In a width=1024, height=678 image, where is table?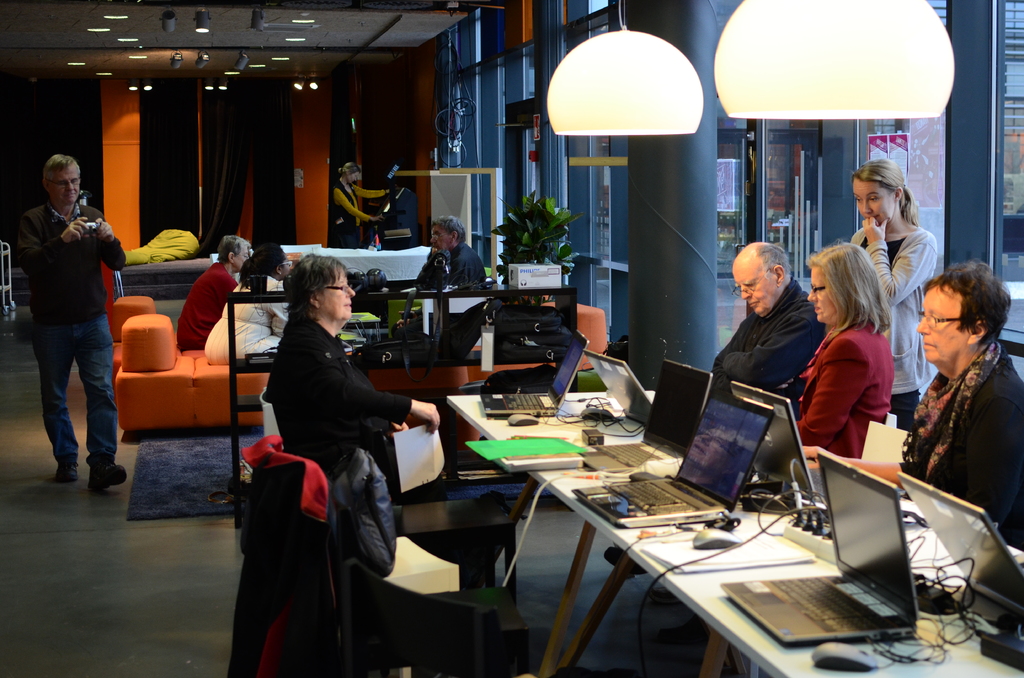
<bbox>346, 311, 379, 343</bbox>.
